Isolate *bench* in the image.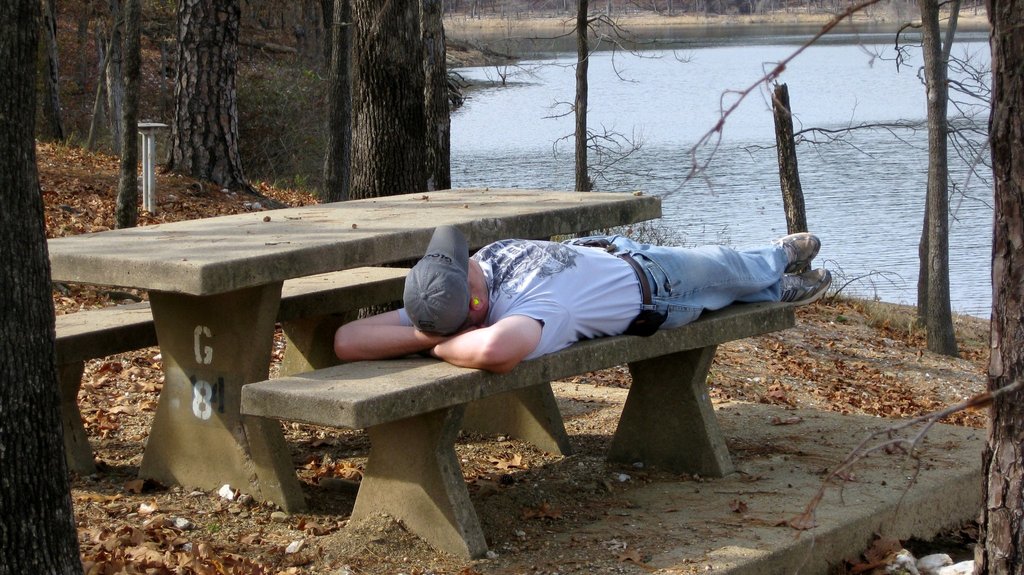
Isolated region: crop(30, 182, 668, 522).
